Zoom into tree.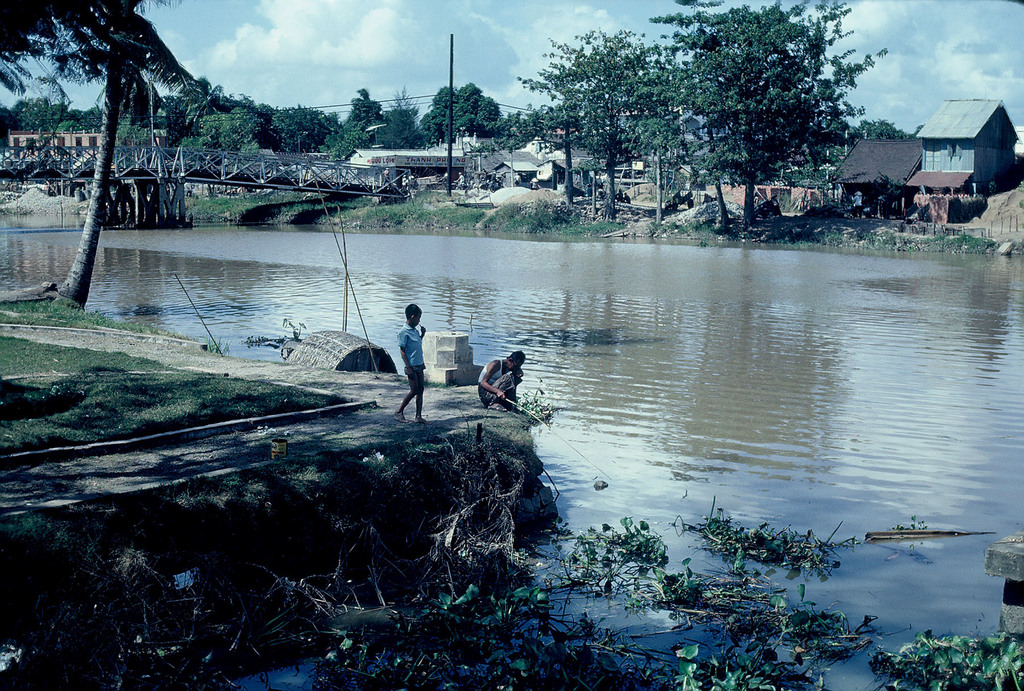
Zoom target: 497, 115, 542, 159.
